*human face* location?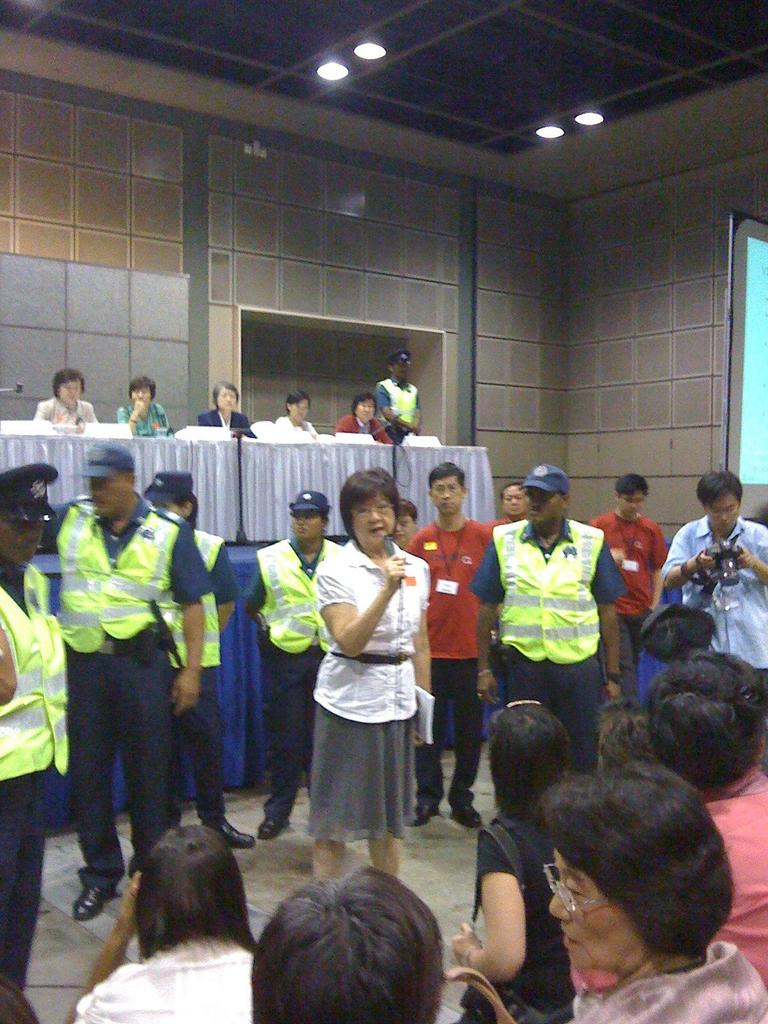
x1=216 y1=388 x2=237 y2=410
